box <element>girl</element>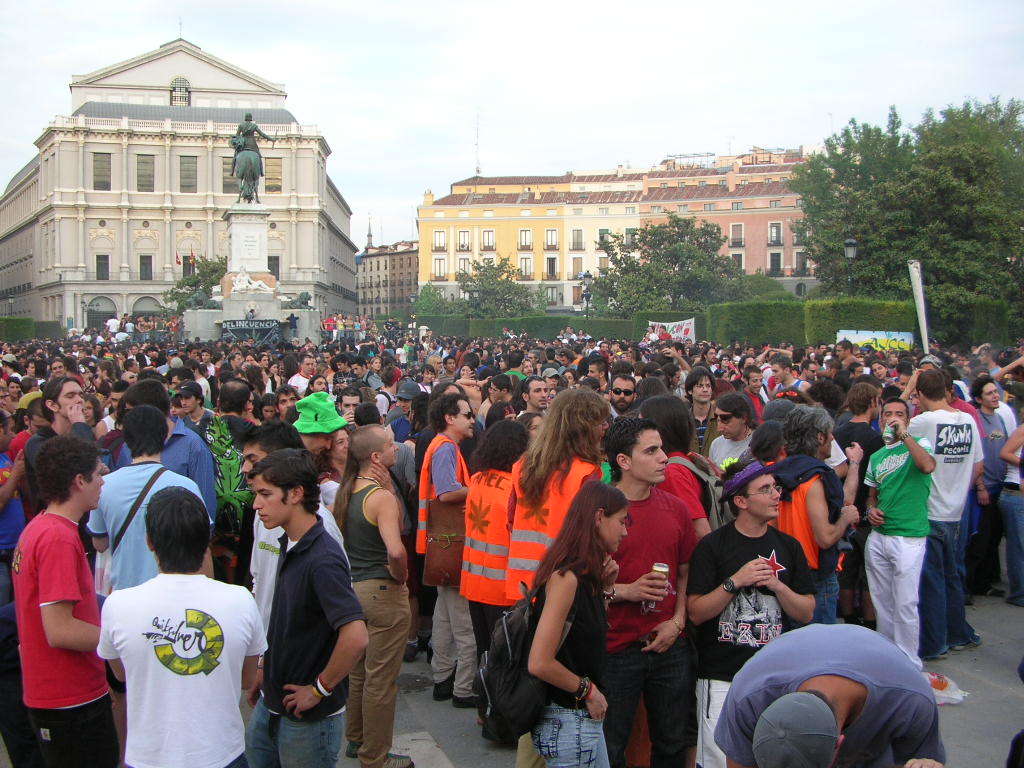
254/353/267/370
